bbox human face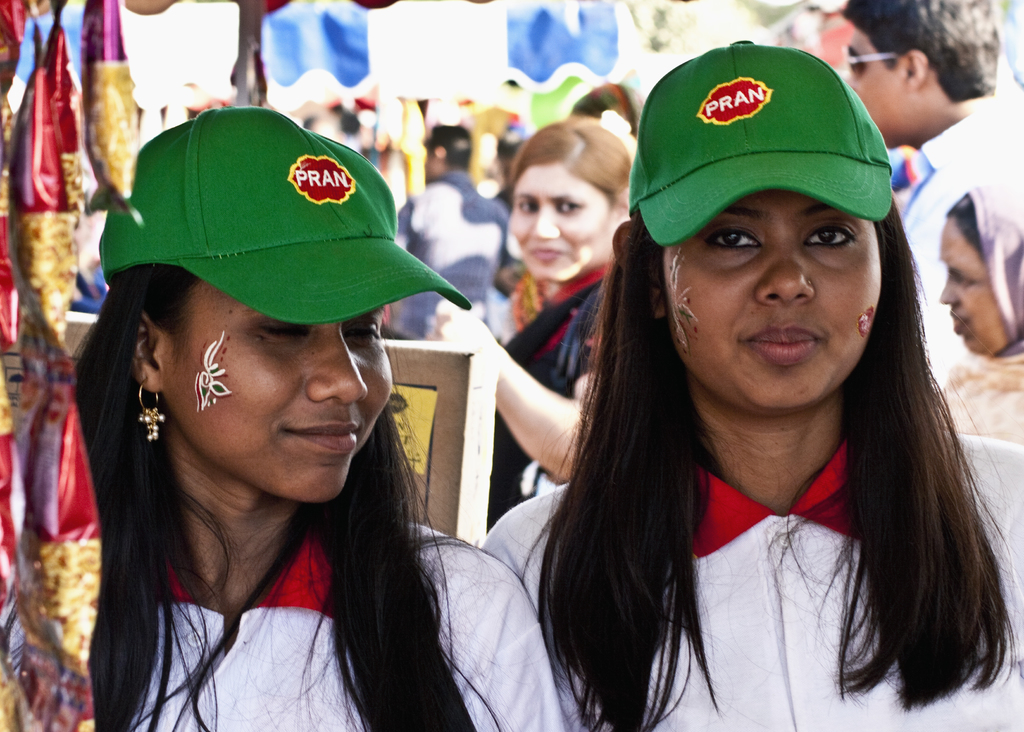
{"x1": 160, "y1": 275, "x2": 400, "y2": 510}
